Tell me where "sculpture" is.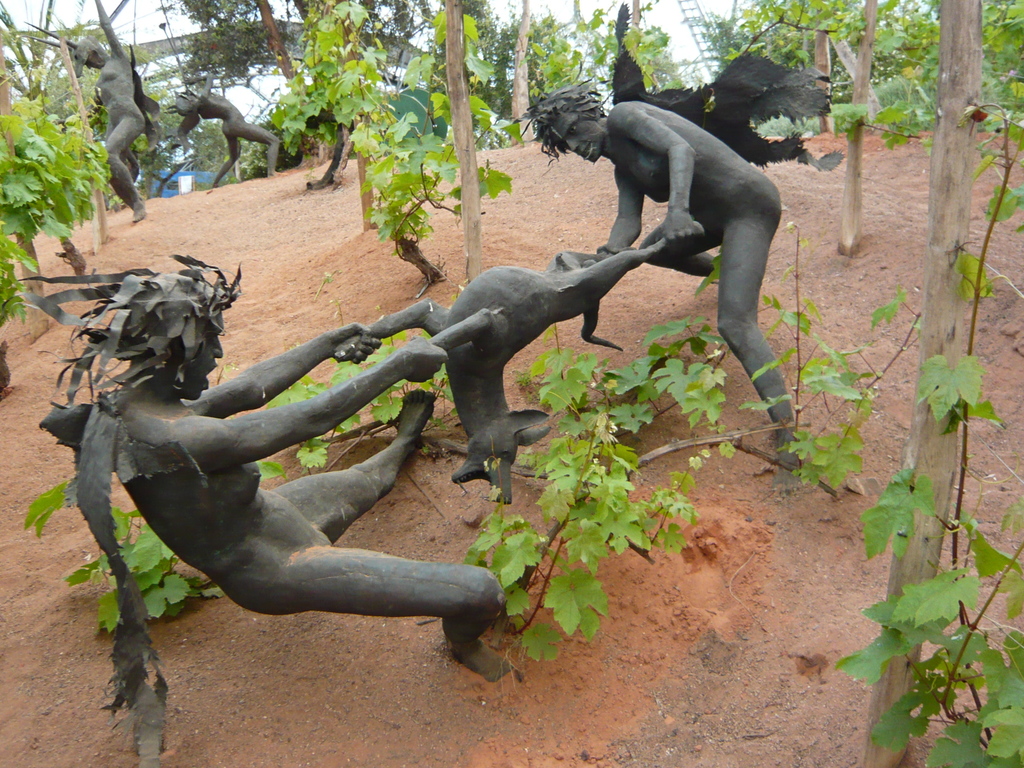
"sculpture" is at bbox=[29, 286, 506, 738].
